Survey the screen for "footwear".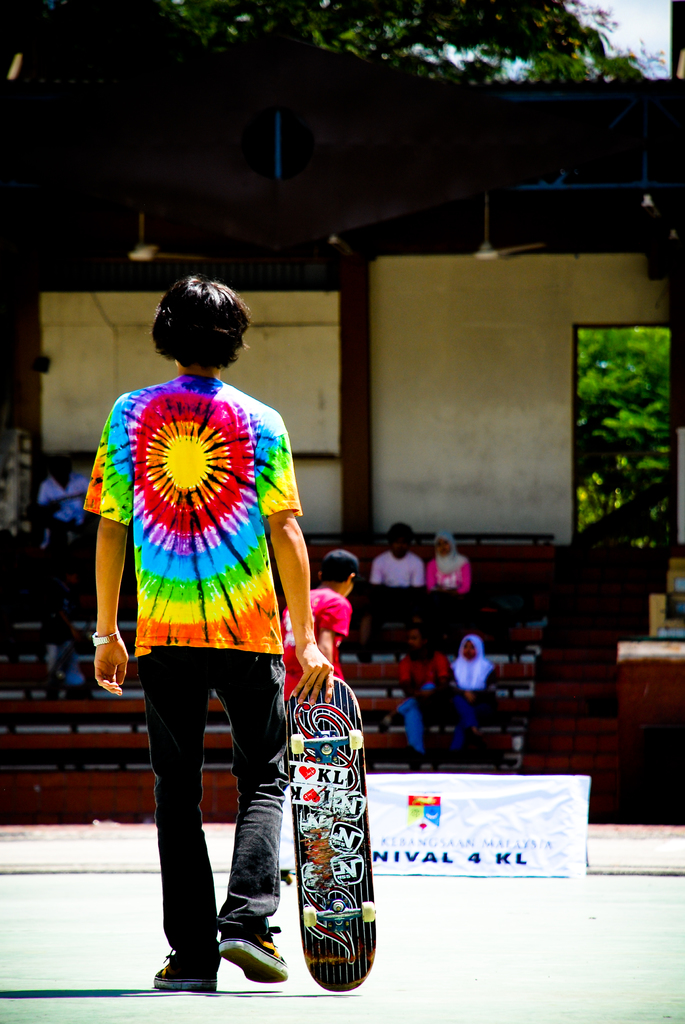
Survey found: pyautogui.locateOnScreen(195, 913, 283, 989).
